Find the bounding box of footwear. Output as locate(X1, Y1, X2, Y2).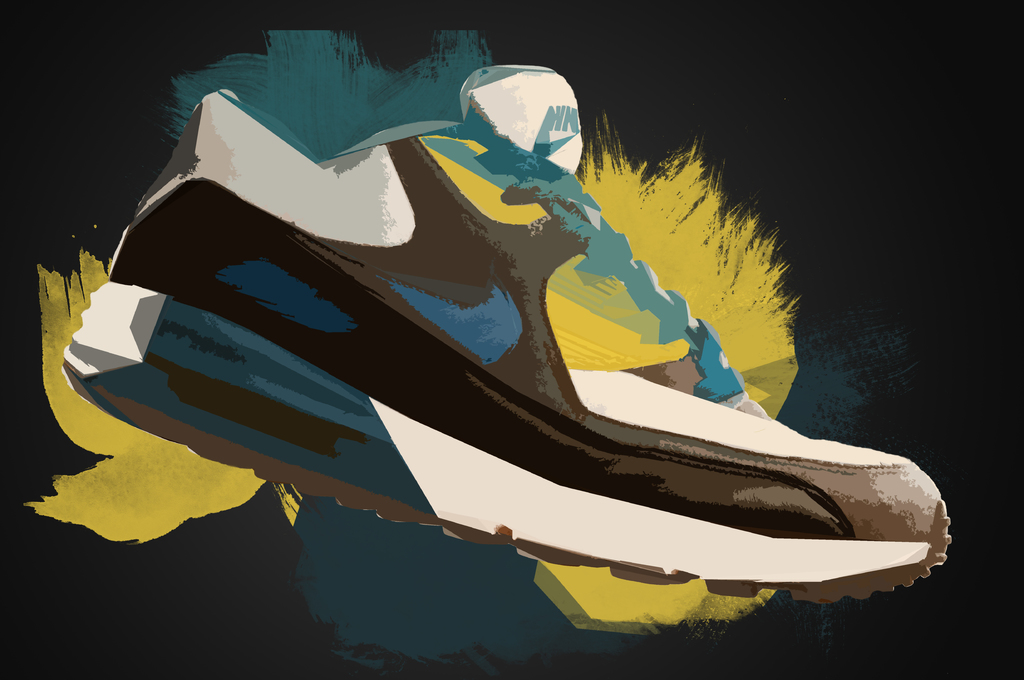
locate(123, 148, 970, 596).
